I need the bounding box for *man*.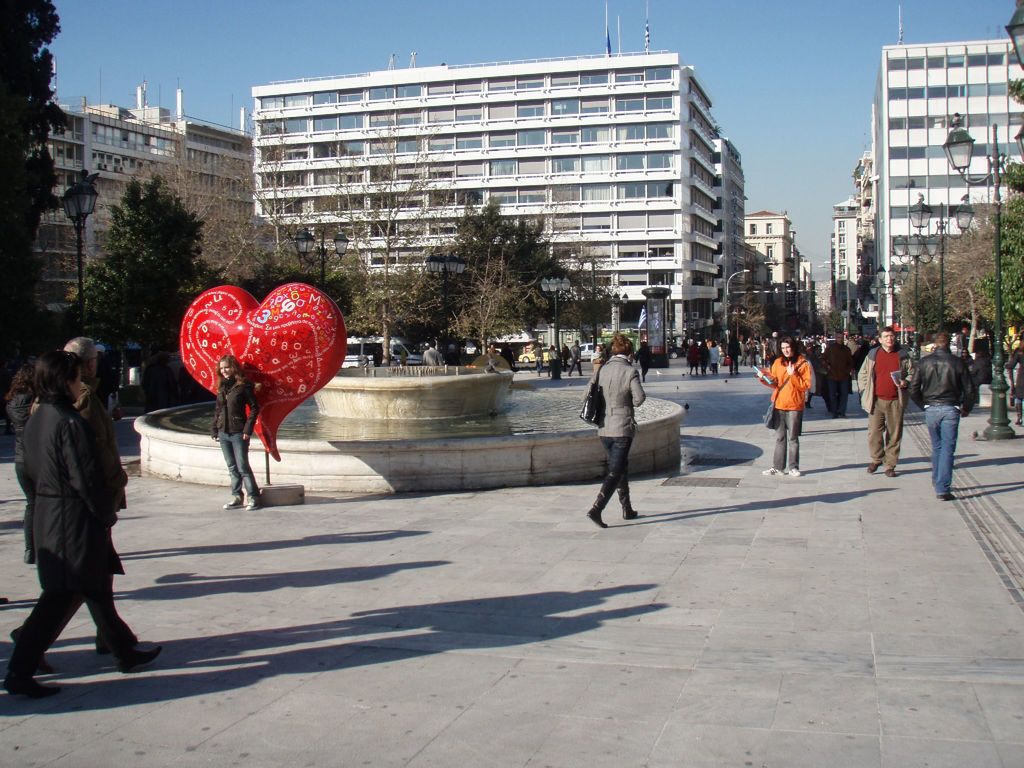
Here it is: 915, 335, 977, 502.
